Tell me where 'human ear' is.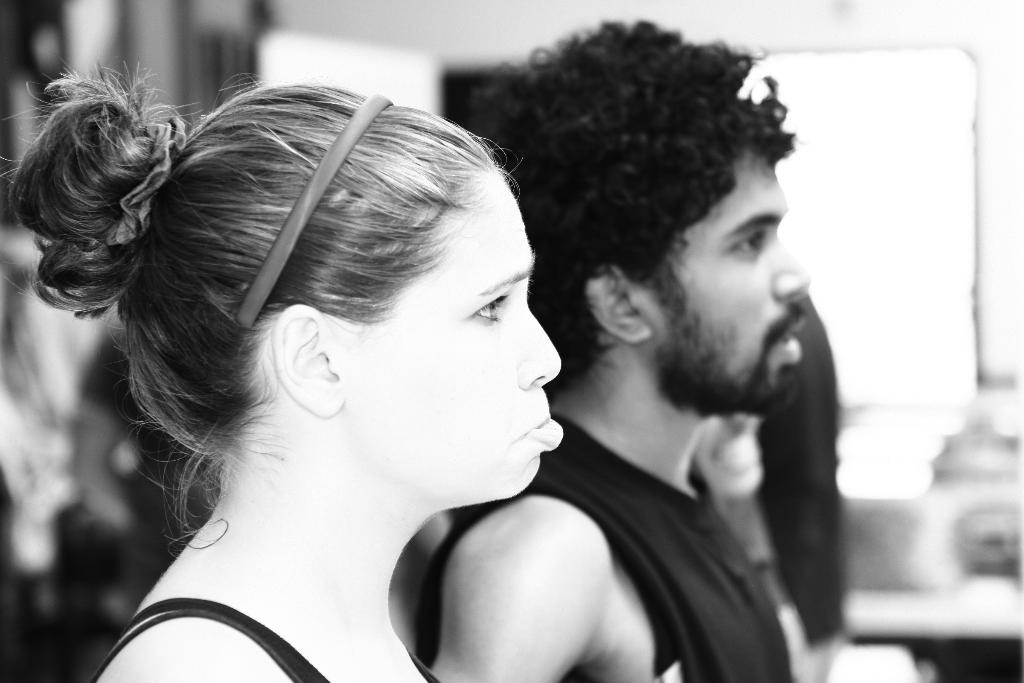
'human ear' is at [582, 261, 652, 347].
